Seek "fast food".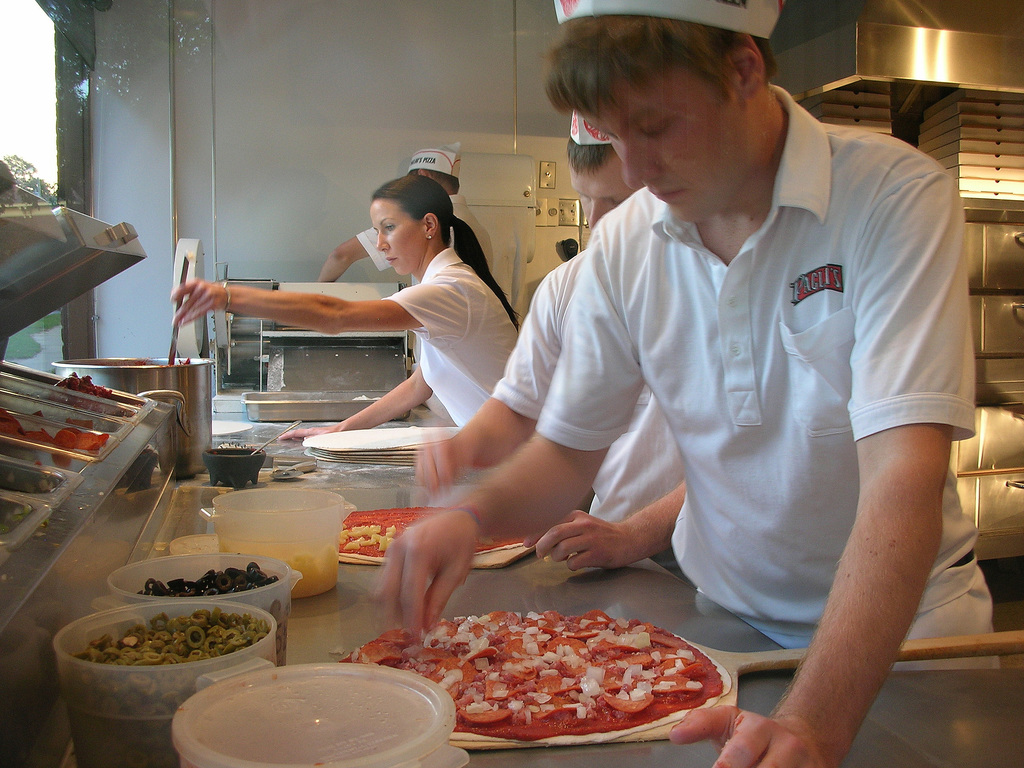
{"x1": 340, "y1": 506, "x2": 538, "y2": 559}.
